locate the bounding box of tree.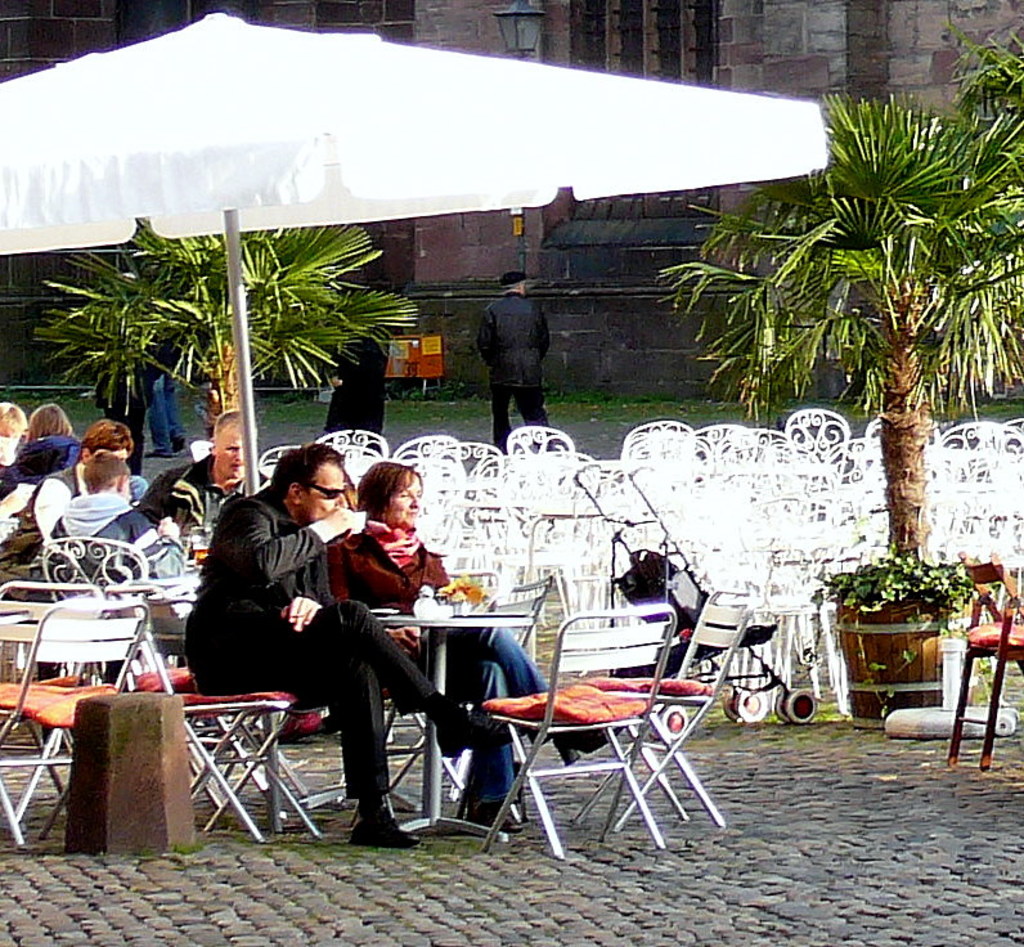
Bounding box: [left=657, top=86, right=1023, bottom=583].
